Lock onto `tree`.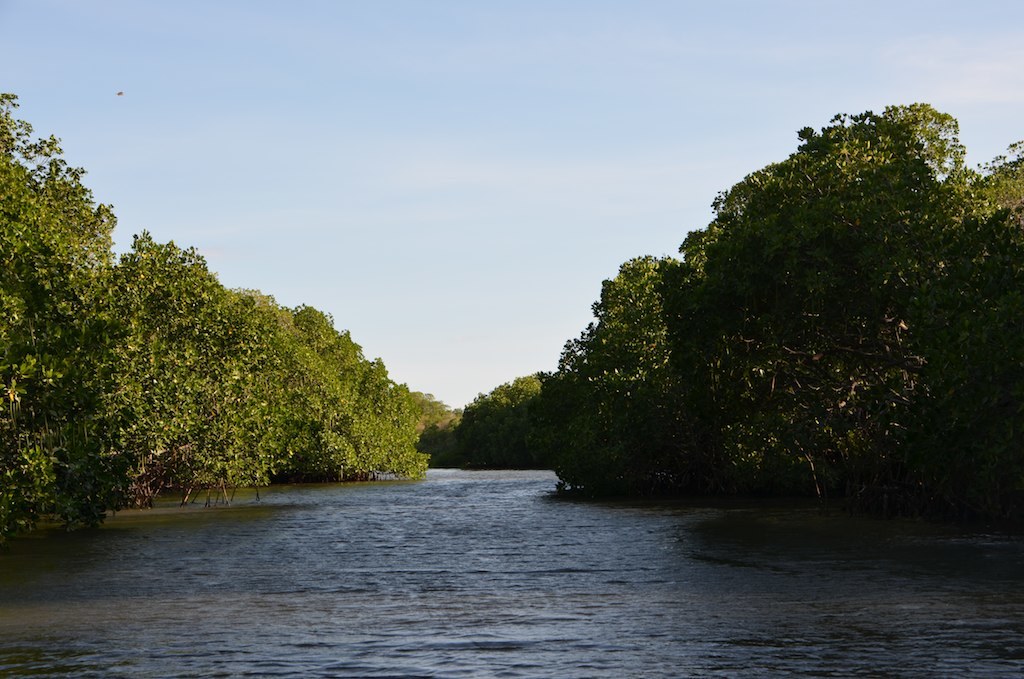
Locked: box(914, 204, 1023, 522).
